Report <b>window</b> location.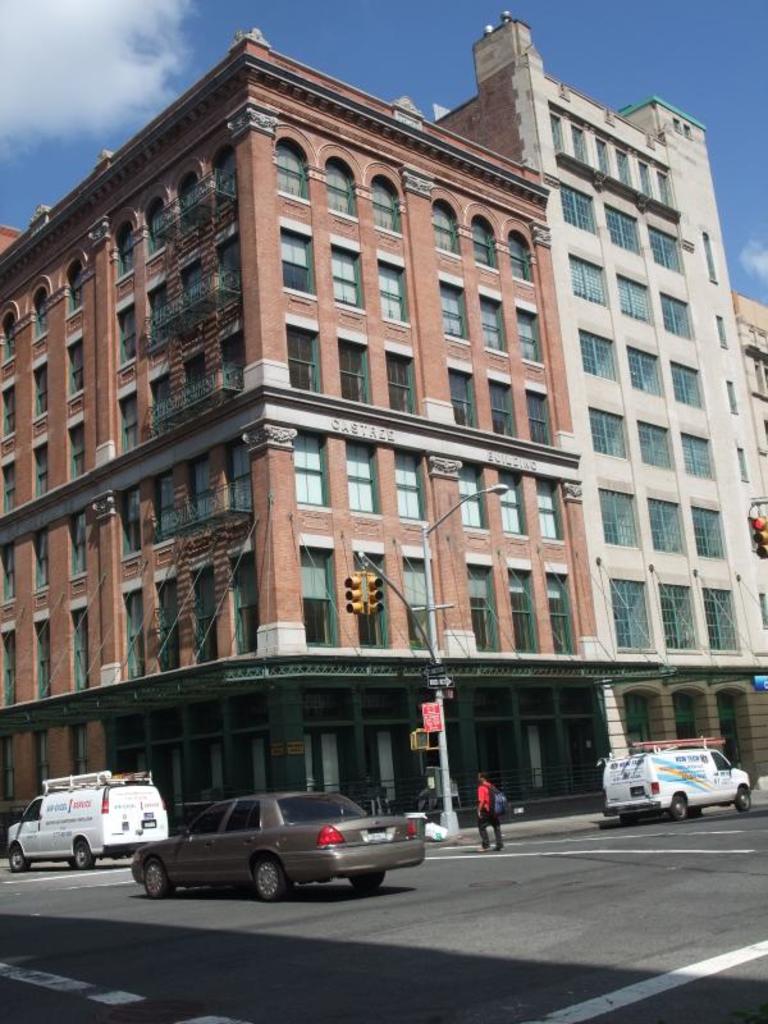
Report: l=23, t=284, r=50, b=339.
